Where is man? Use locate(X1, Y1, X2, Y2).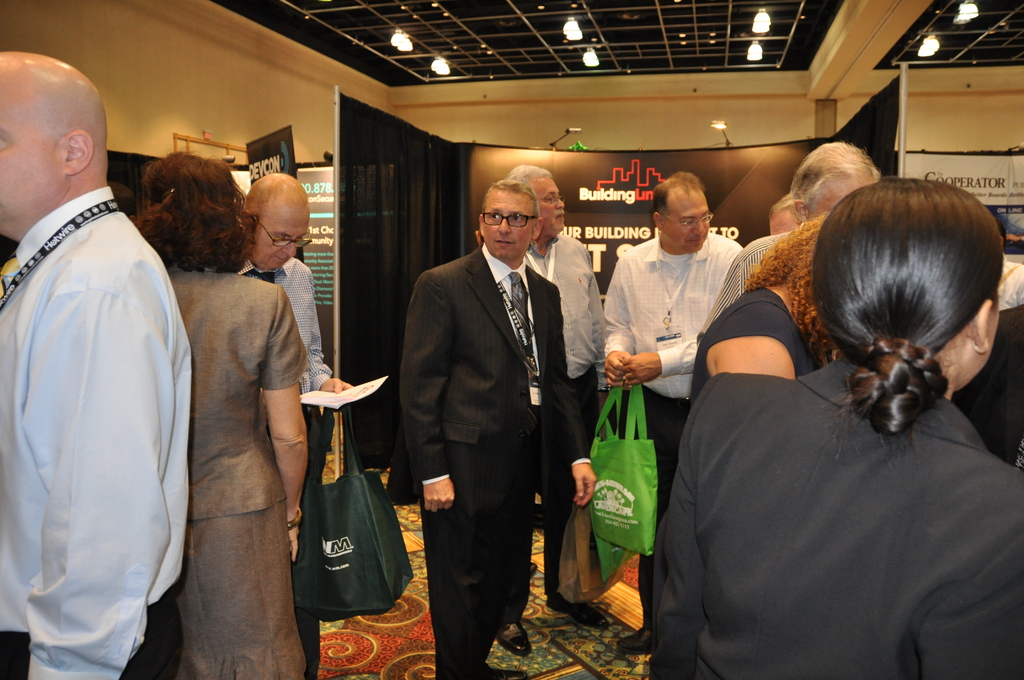
locate(697, 143, 892, 343).
